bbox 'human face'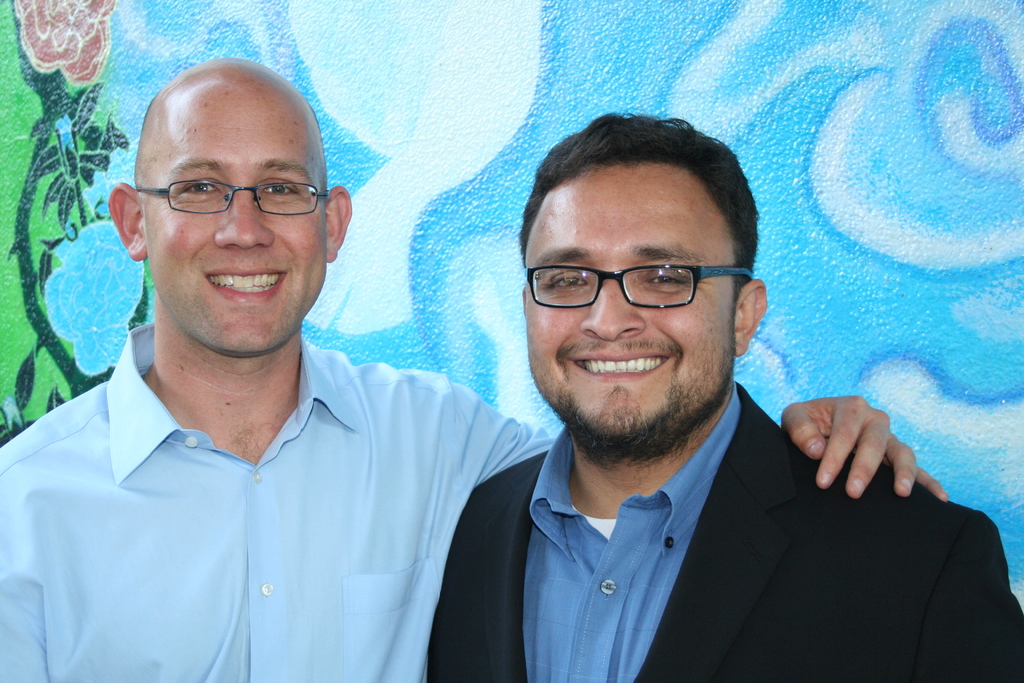
pyautogui.locateOnScreen(523, 165, 737, 445)
